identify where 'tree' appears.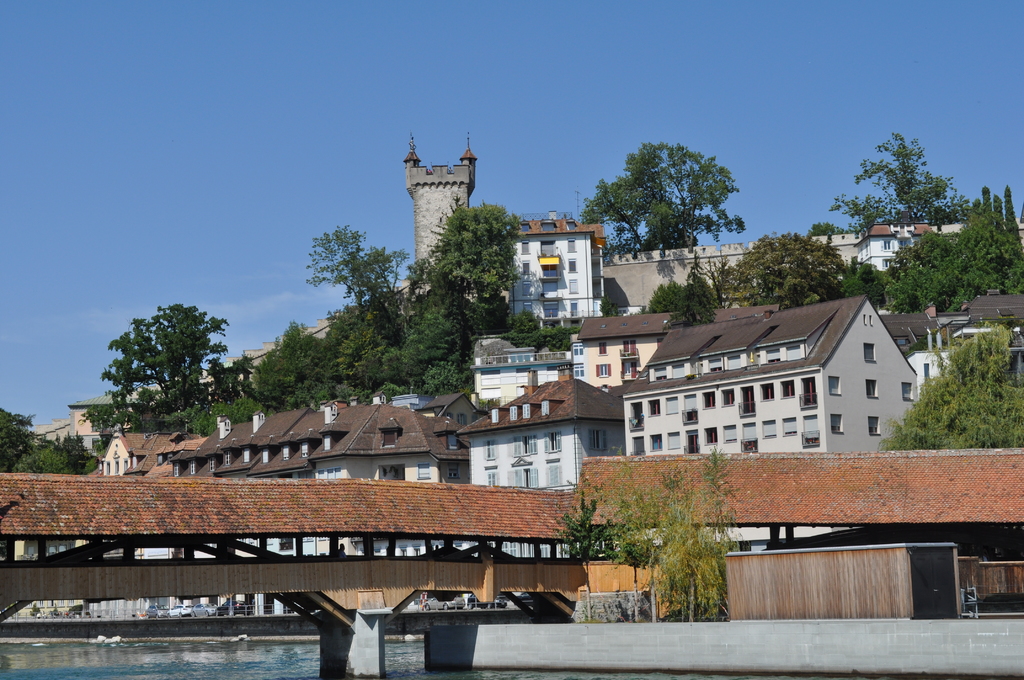
Appears at detection(824, 131, 980, 229).
